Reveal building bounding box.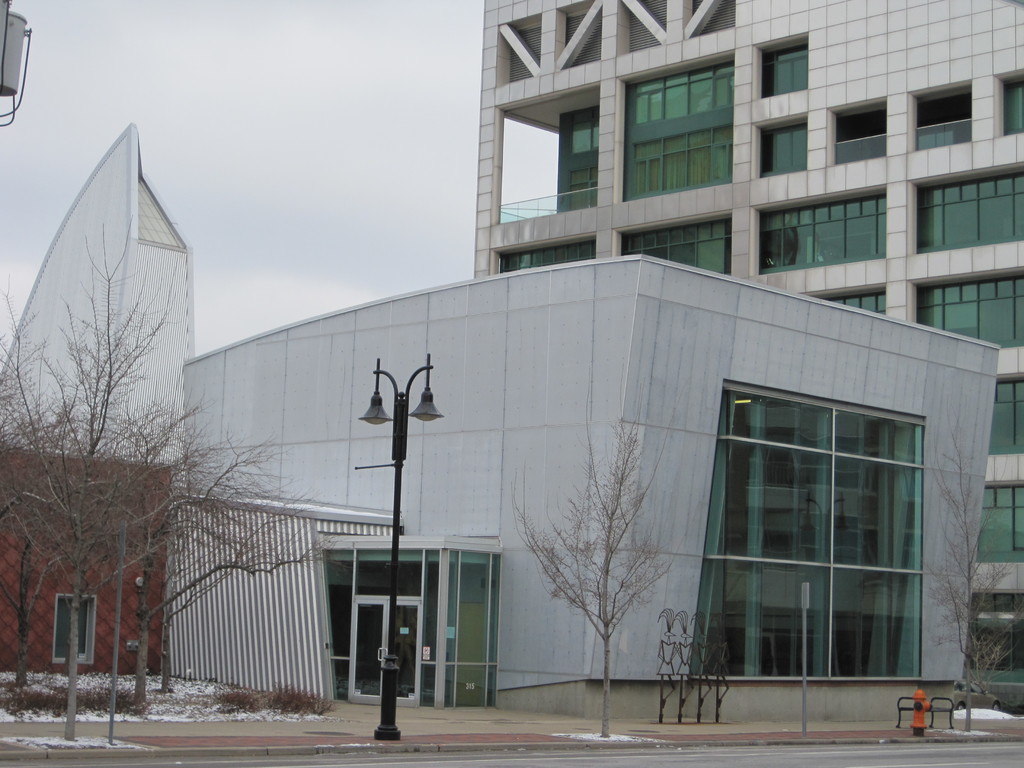
Revealed: x1=0, y1=115, x2=193, y2=687.
